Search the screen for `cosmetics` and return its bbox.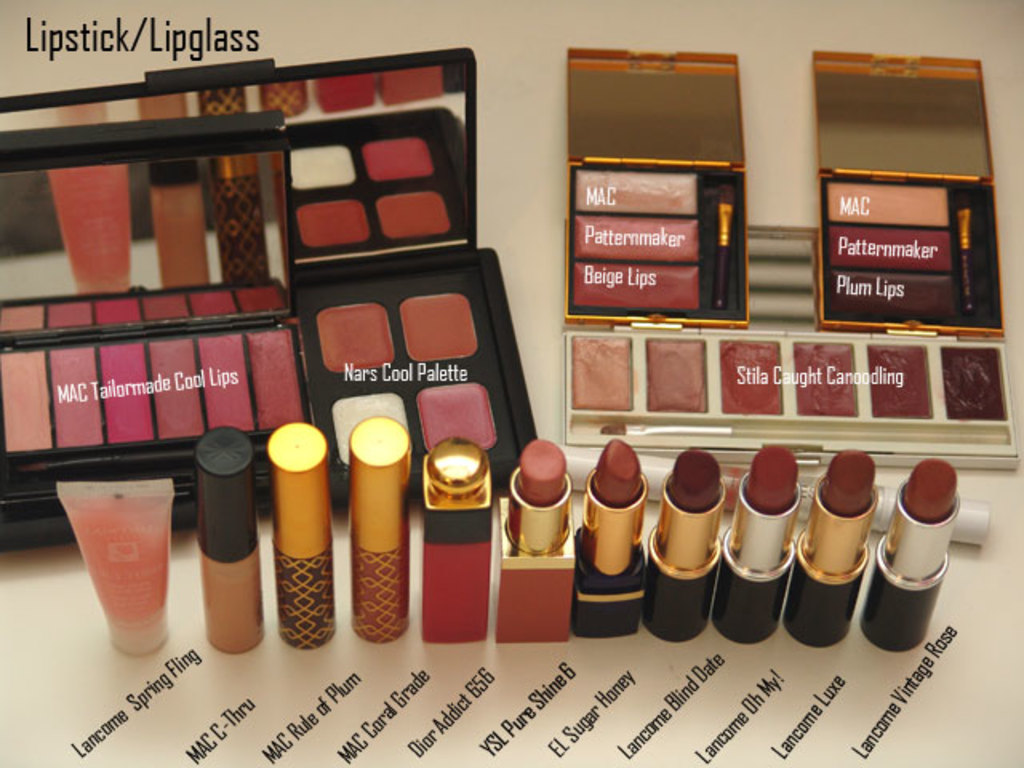
Found: bbox=[494, 448, 574, 643].
